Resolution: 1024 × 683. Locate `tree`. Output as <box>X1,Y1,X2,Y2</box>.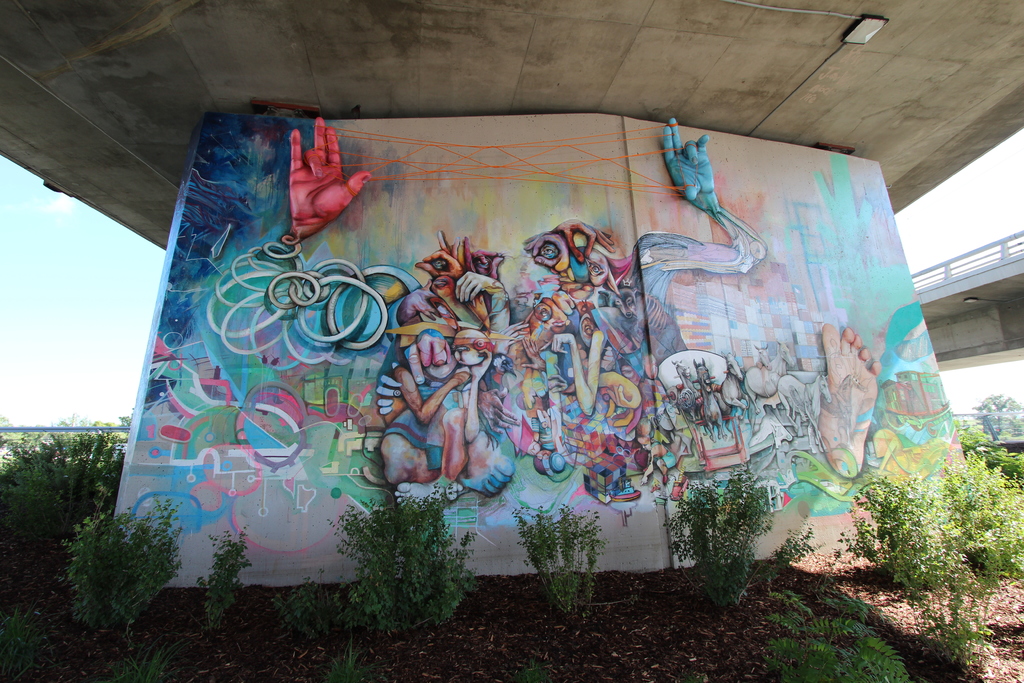
<box>0,427,120,572</box>.
